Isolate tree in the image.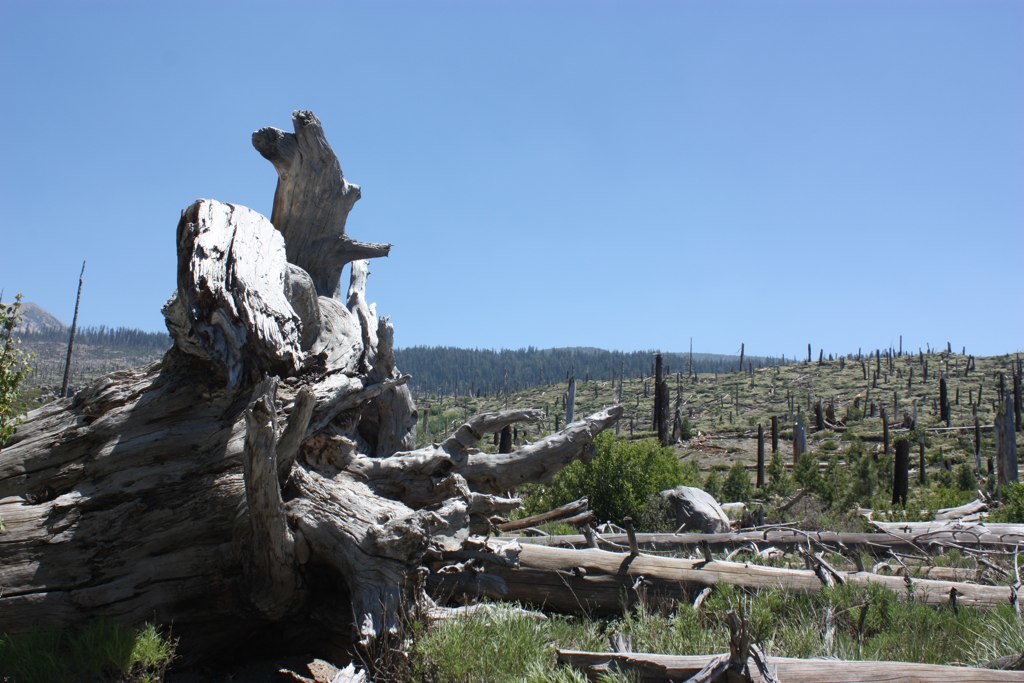
Isolated region: 0:295:33:422.
